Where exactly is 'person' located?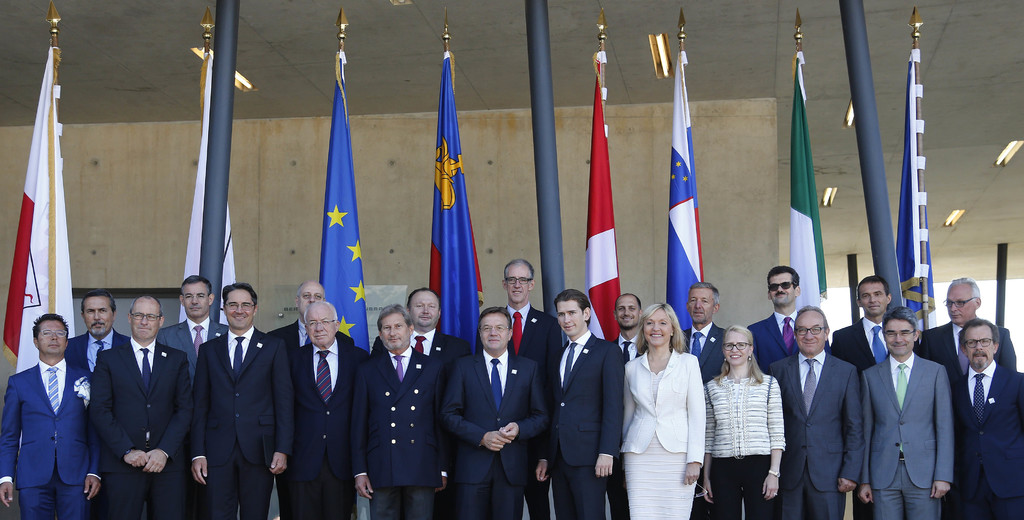
Its bounding box is (776, 305, 860, 519).
